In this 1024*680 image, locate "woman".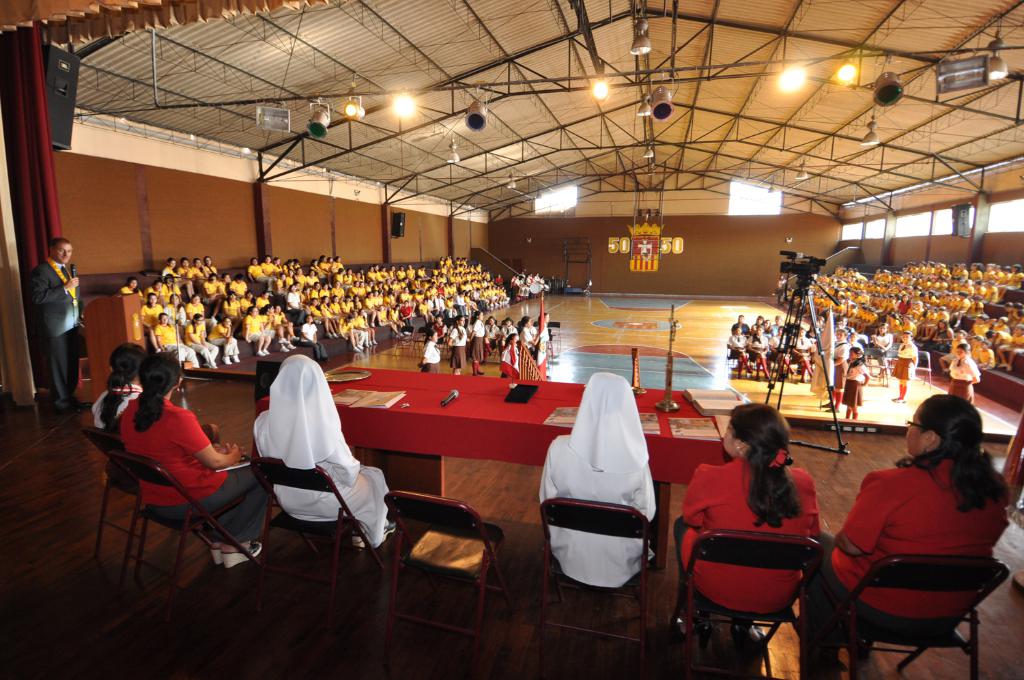
Bounding box: (841,388,1004,665).
